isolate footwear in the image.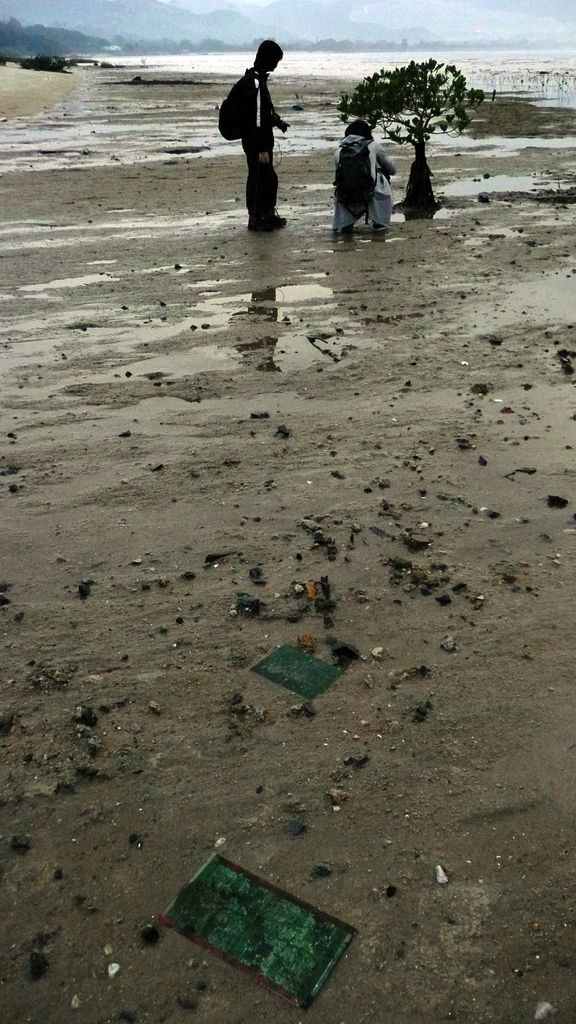
Isolated region: pyautogui.locateOnScreen(370, 221, 390, 235).
